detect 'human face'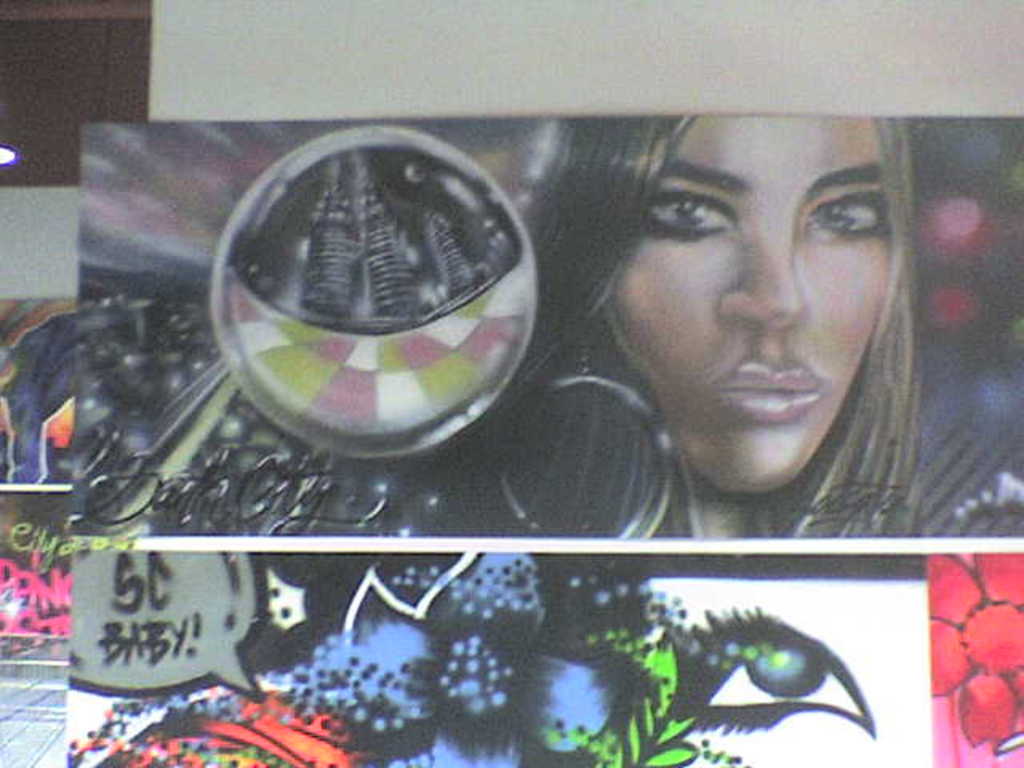
BBox(606, 101, 893, 483)
